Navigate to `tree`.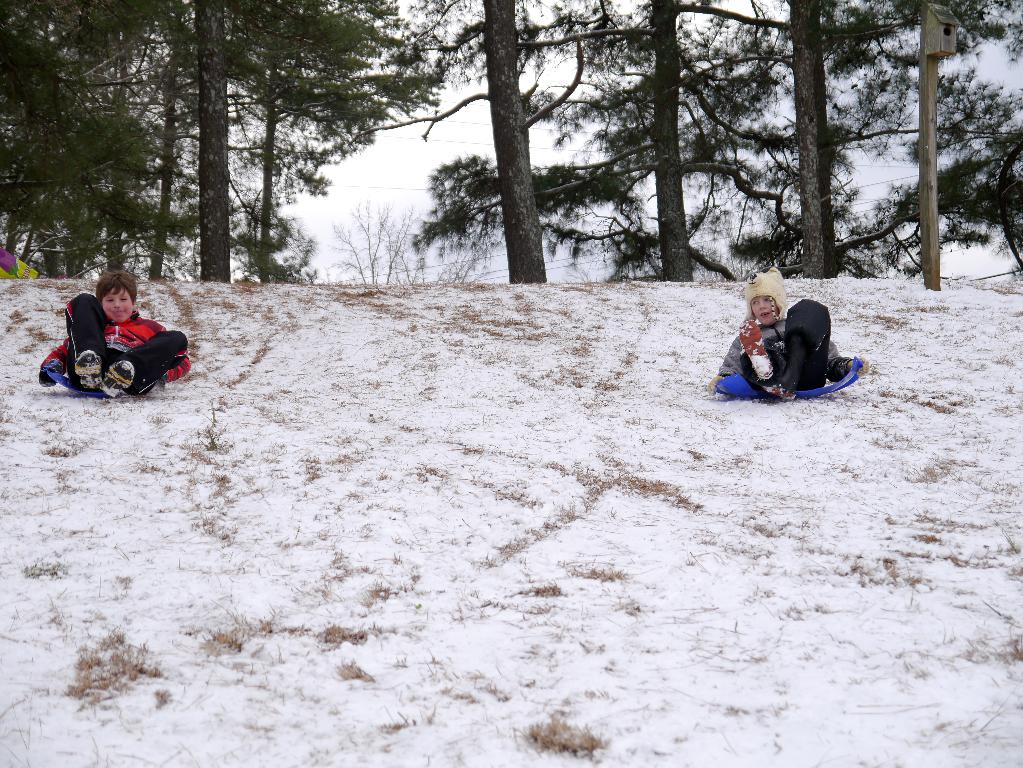
Navigation target: detection(837, 0, 1022, 288).
